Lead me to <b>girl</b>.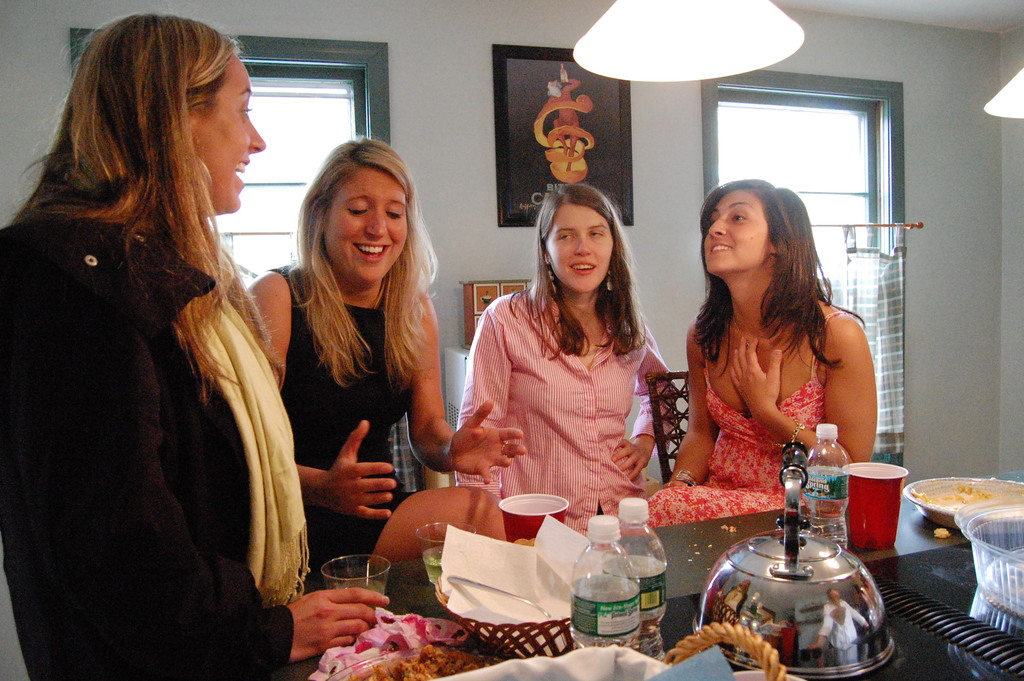
Lead to <bbox>640, 174, 881, 524</bbox>.
